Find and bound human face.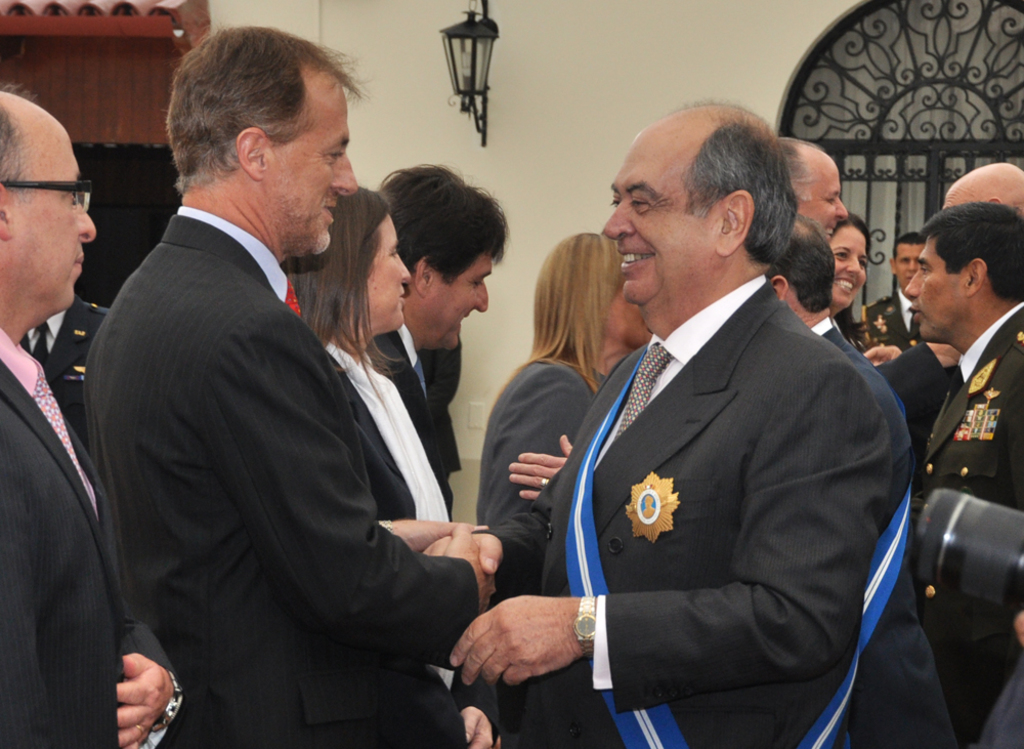
Bound: {"left": 269, "top": 53, "right": 366, "bottom": 260}.
